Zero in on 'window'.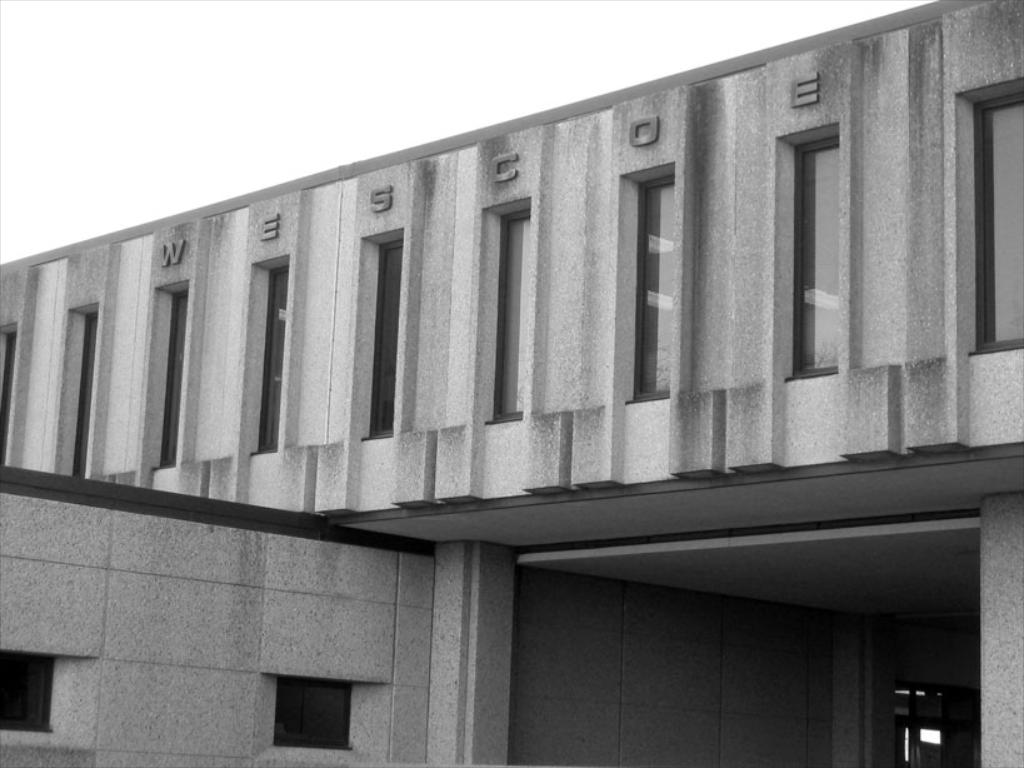
Zeroed in: crop(156, 284, 190, 465).
